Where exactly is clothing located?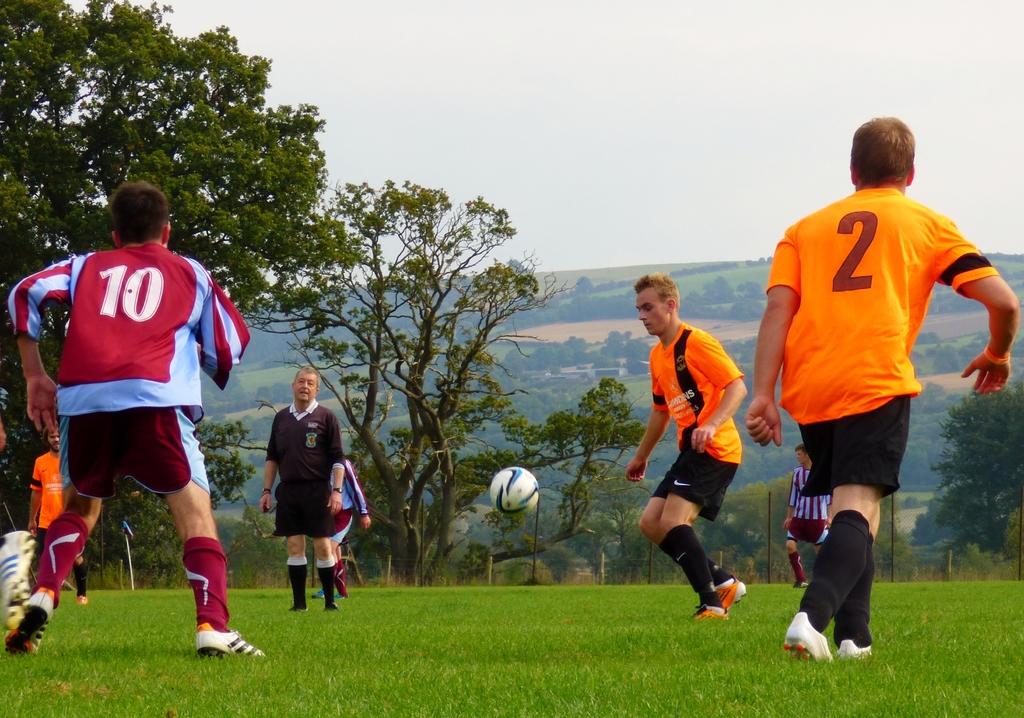
Its bounding box is 330/455/366/551.
